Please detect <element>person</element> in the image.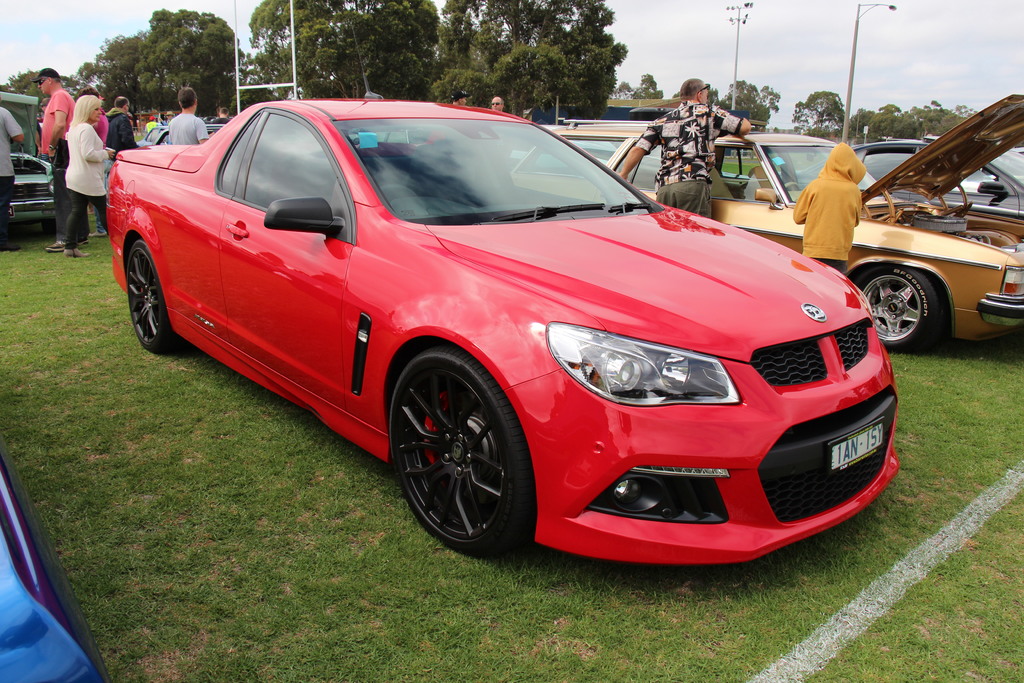
l=0, t=104, r=24, b=257.
